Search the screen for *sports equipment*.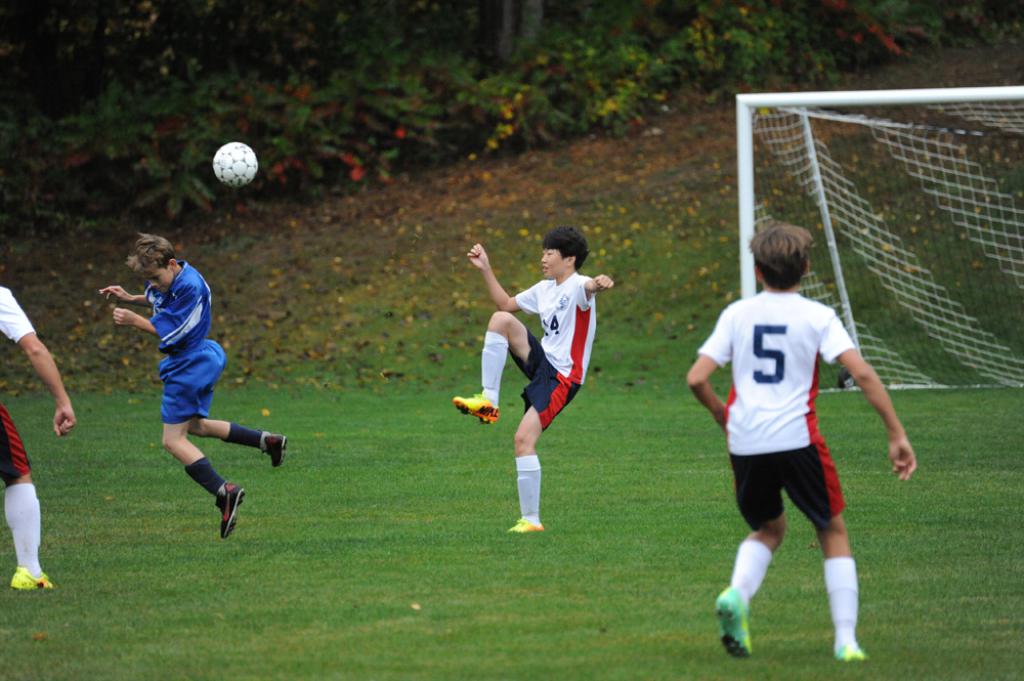
Found at 734/91/1023/393.
